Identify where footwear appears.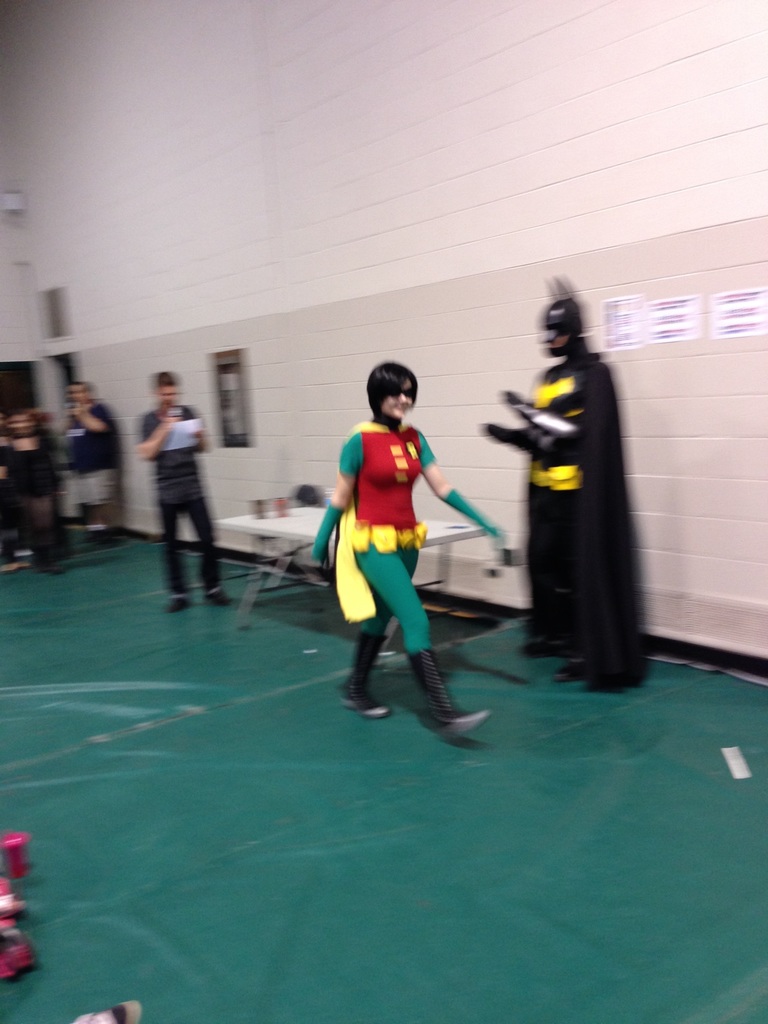
Appears at (x1=547, y1=653, x2=585, y2=683).
